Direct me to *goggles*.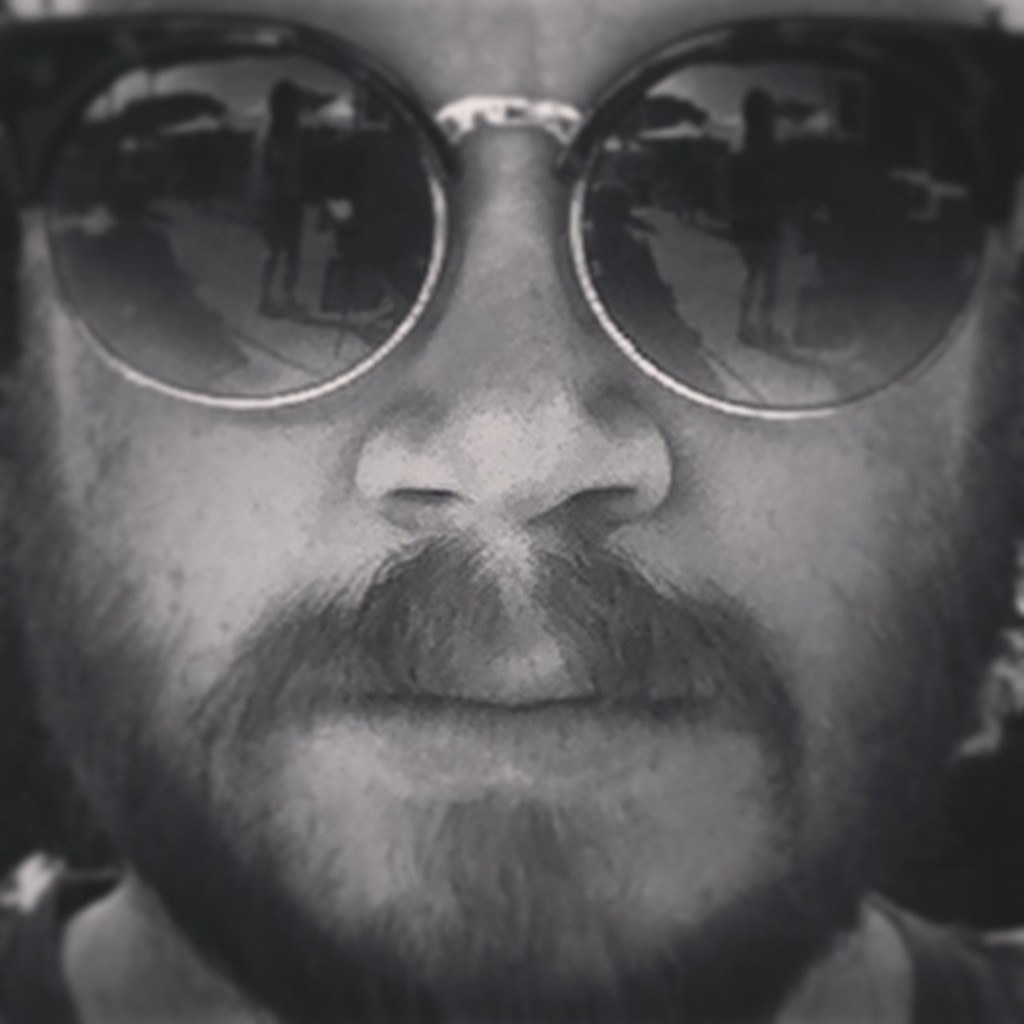
Direction: <bbox>46, 8, 1011, 501</bbox>.
